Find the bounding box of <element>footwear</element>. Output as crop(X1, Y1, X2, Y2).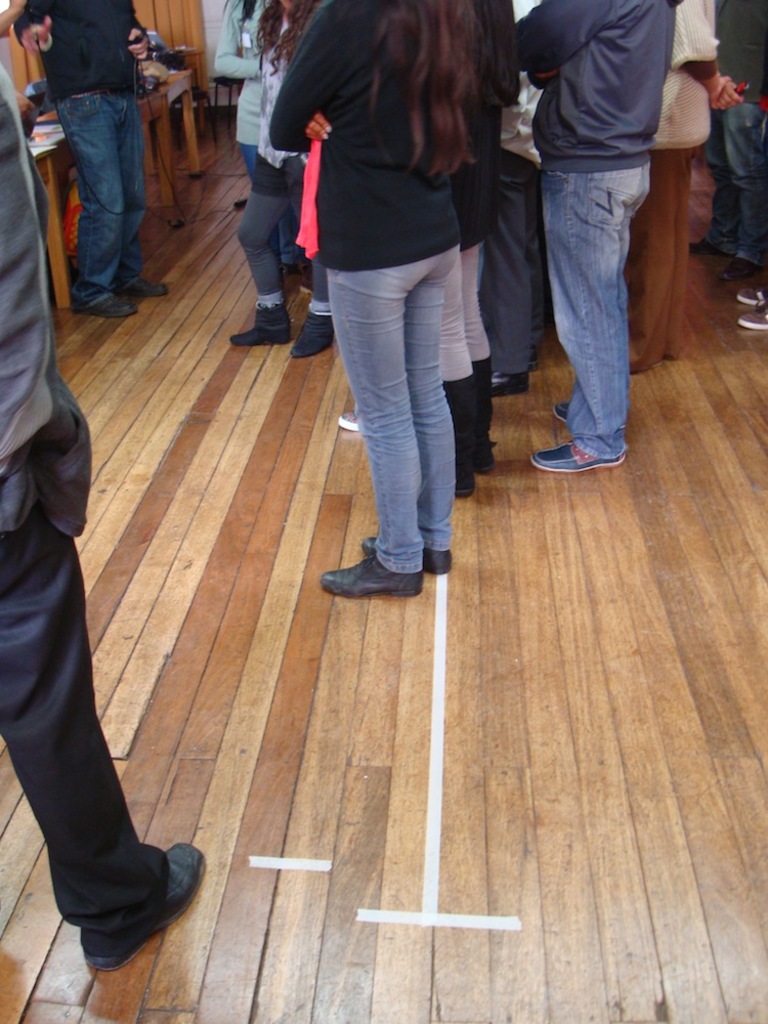
crop(473, 447, 497, 473).
